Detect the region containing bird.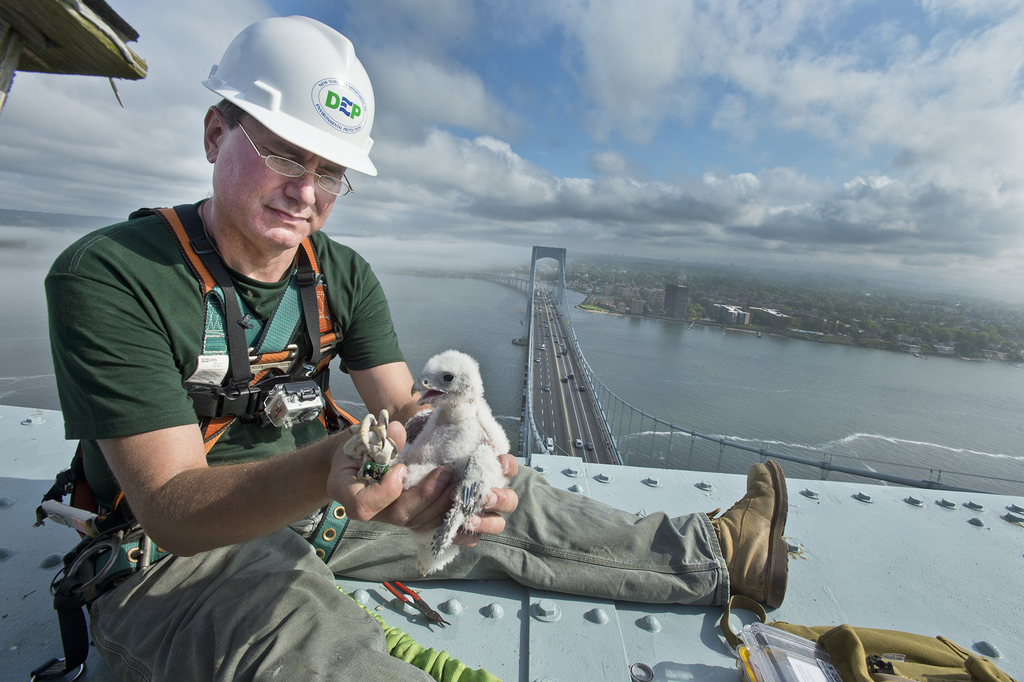
region(342, 346, 511, 572).
